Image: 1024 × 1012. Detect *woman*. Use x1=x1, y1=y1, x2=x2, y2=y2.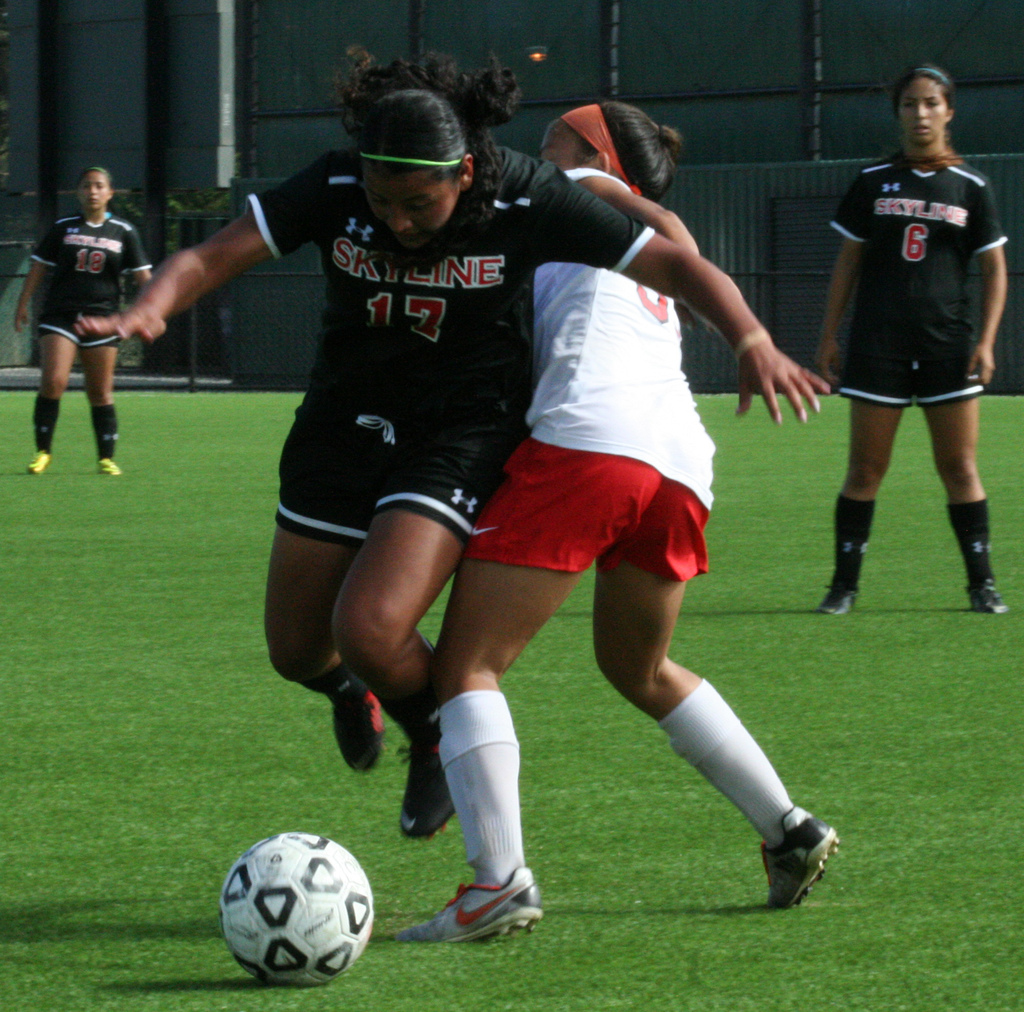
x1=408, y1=97, x2=835, y2=962.
